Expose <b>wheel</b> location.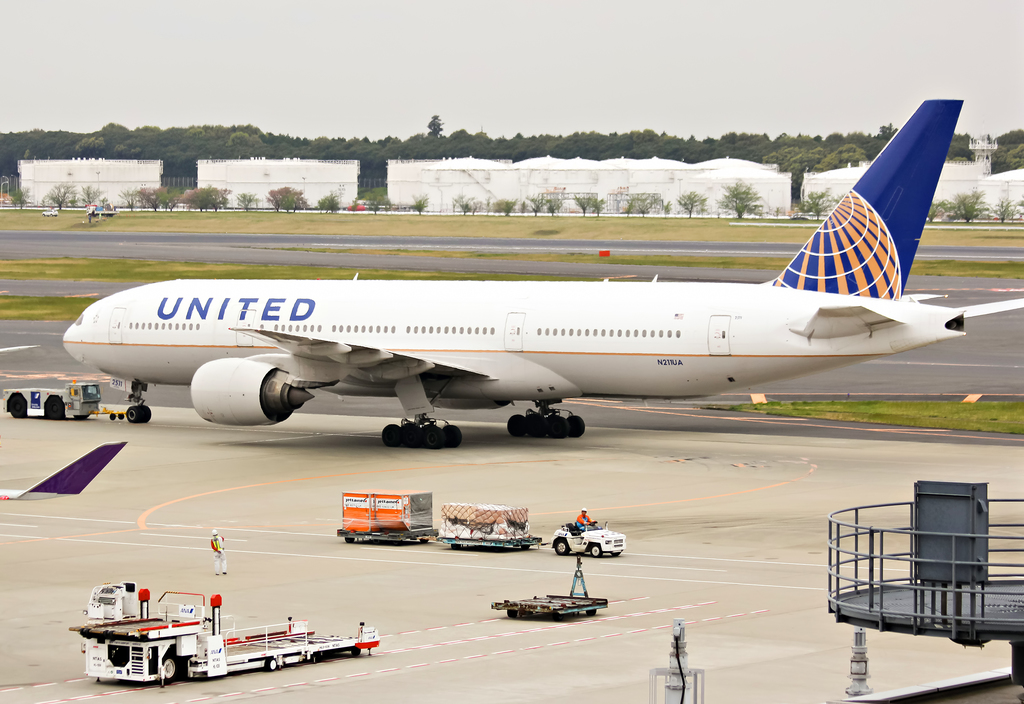
Exposed at (x1=163, y1=651, x2=179, y2=686).
